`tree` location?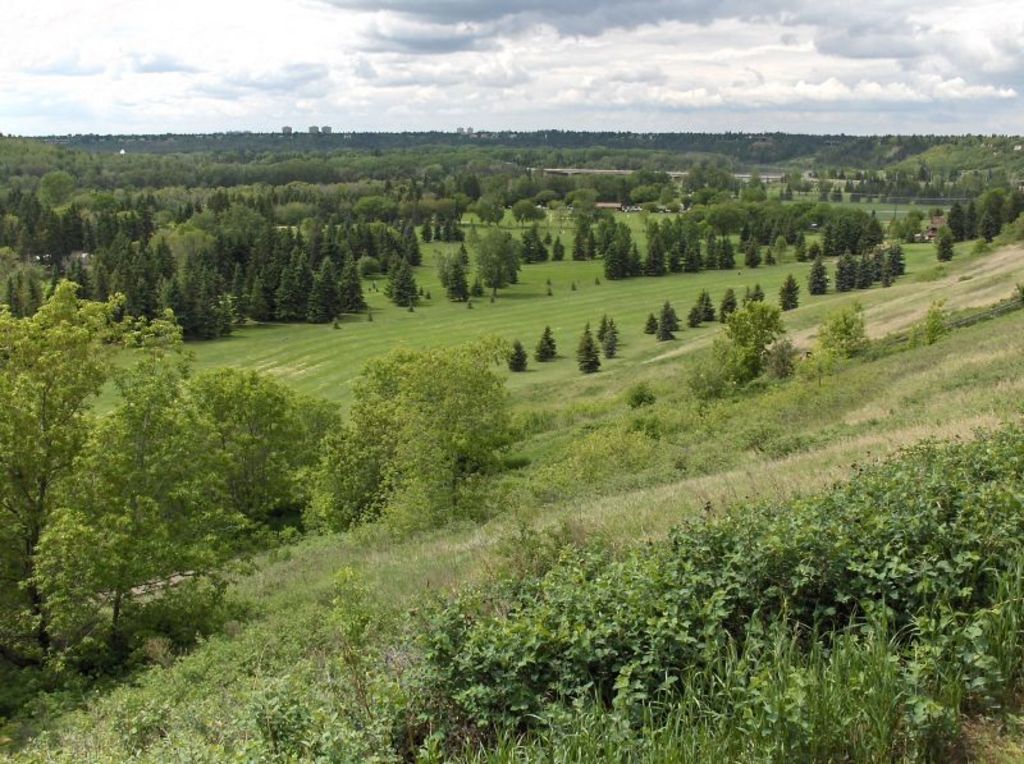
x1=477 y1=230 x2=507 y2=305
